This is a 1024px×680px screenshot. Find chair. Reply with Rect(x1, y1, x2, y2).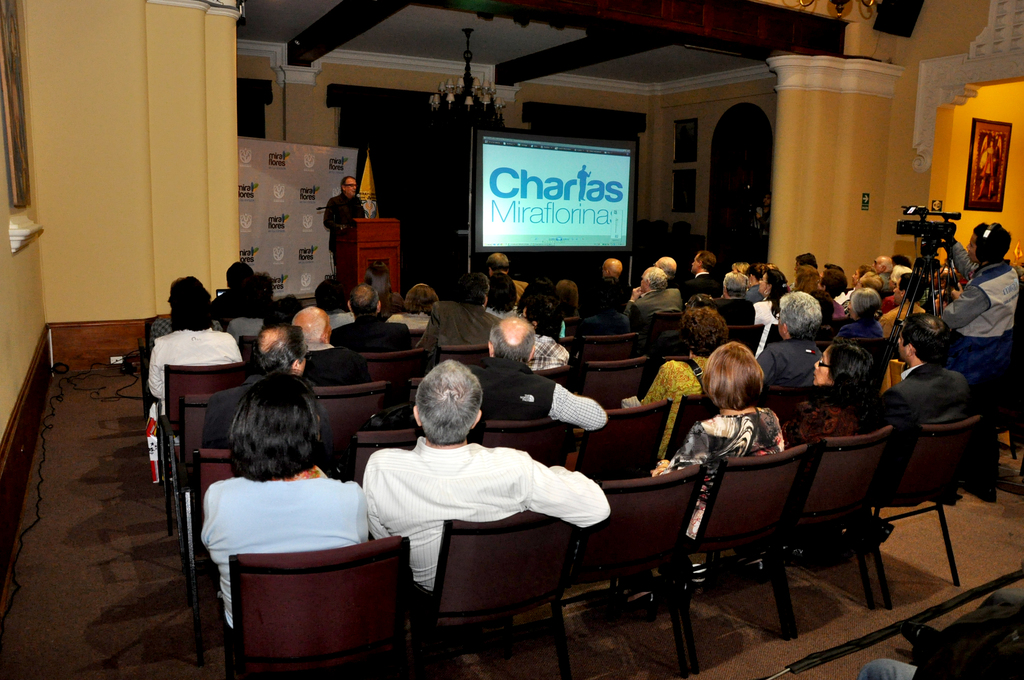
Rect(240, 333, 257, 372).
